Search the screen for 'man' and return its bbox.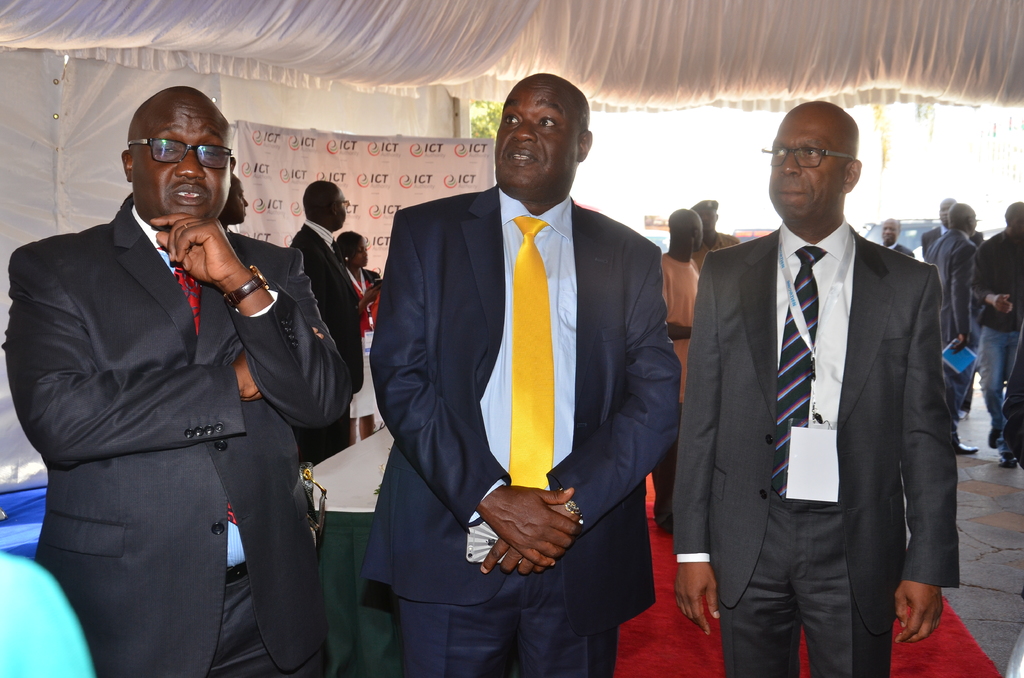
Found: BBox(355, 73, 685, 677).
